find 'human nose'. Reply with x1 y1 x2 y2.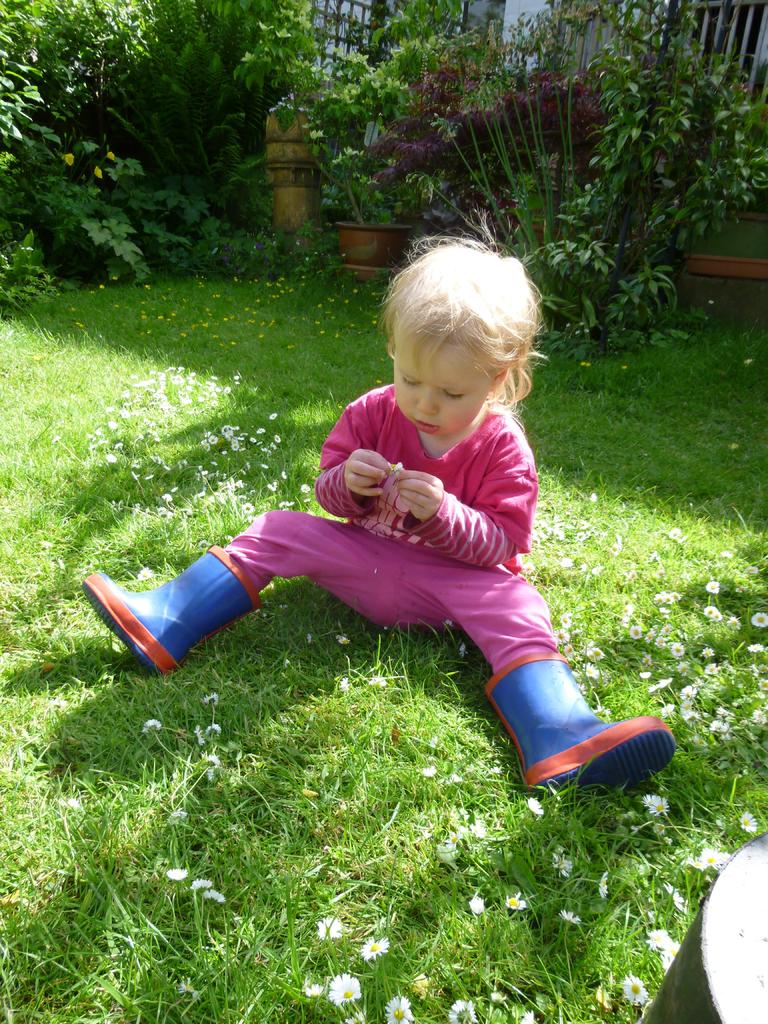
417 390 438 417.
